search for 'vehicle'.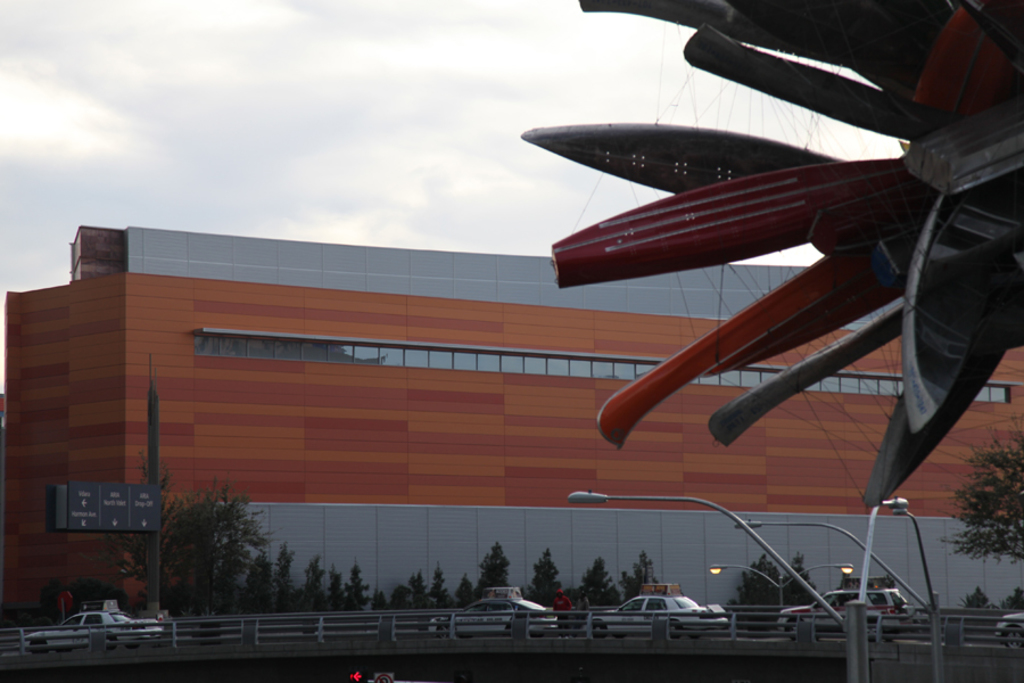
Found at x1=611, y1=601, x2=744, y2=647.
